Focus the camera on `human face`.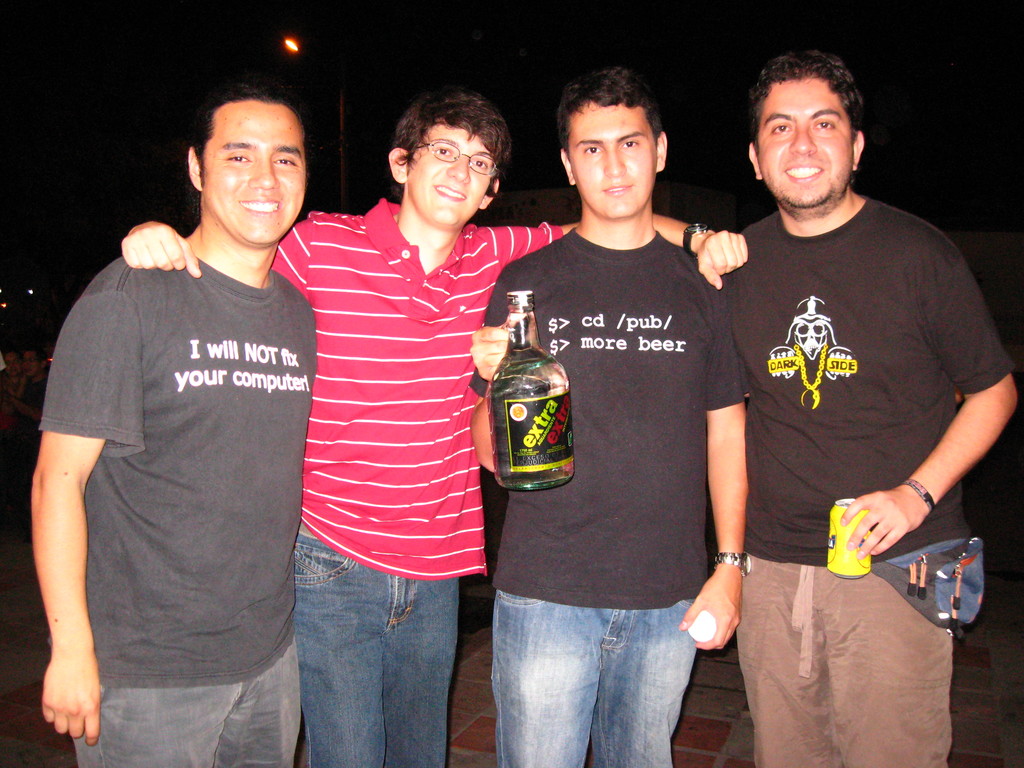
Focus region: bbox=(205, 100, 308, 248).
